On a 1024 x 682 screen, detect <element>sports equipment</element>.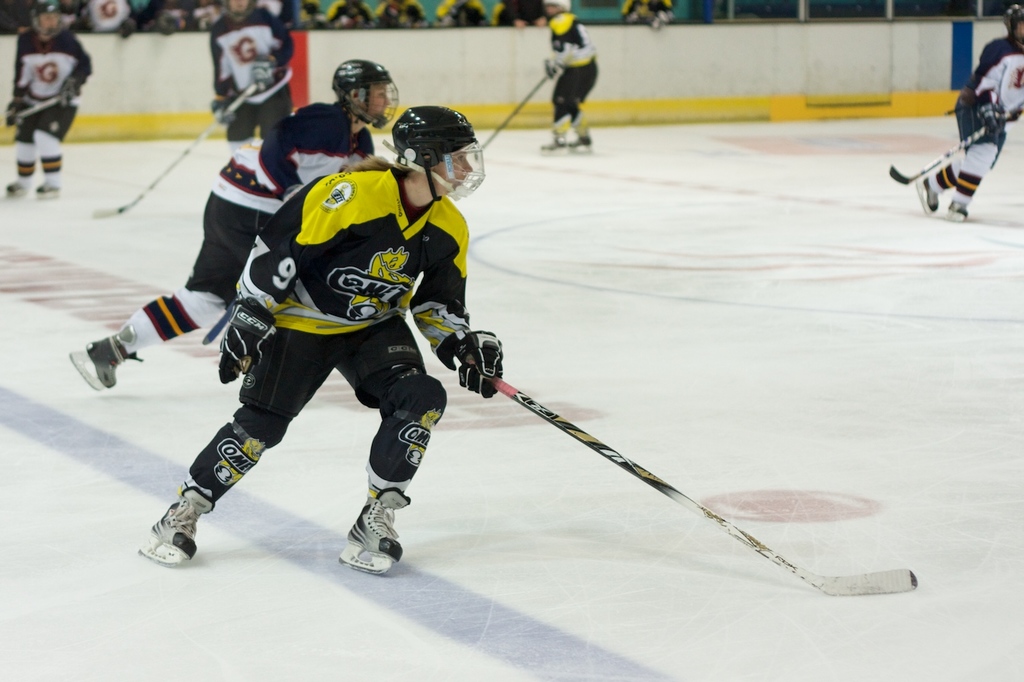
box=[567, 124, 593, 155].
